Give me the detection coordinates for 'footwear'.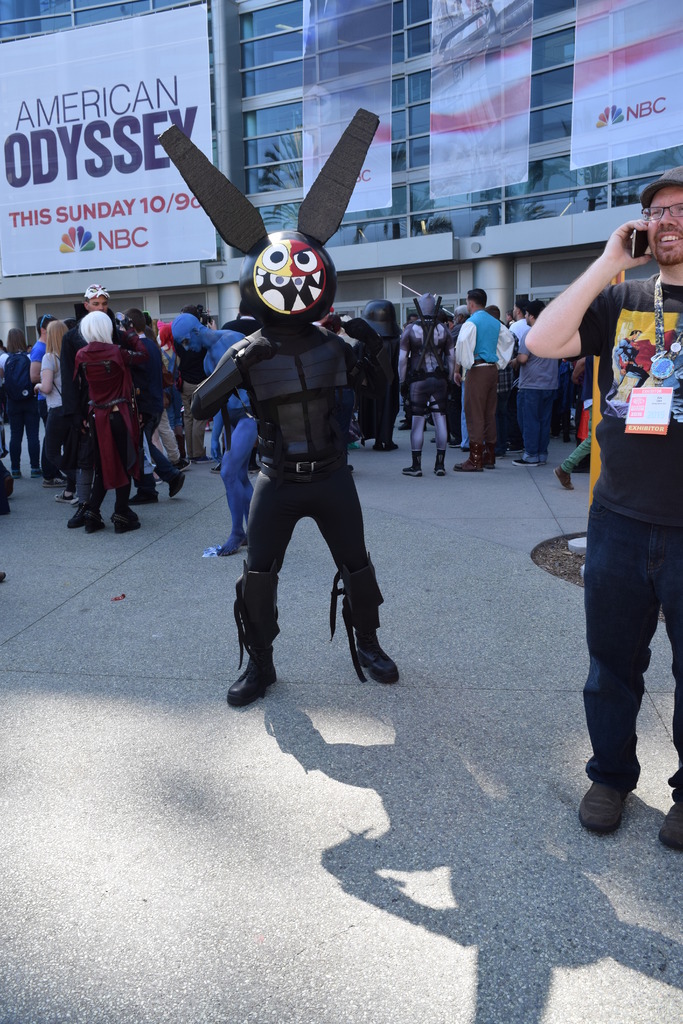
657,774,682,858.
